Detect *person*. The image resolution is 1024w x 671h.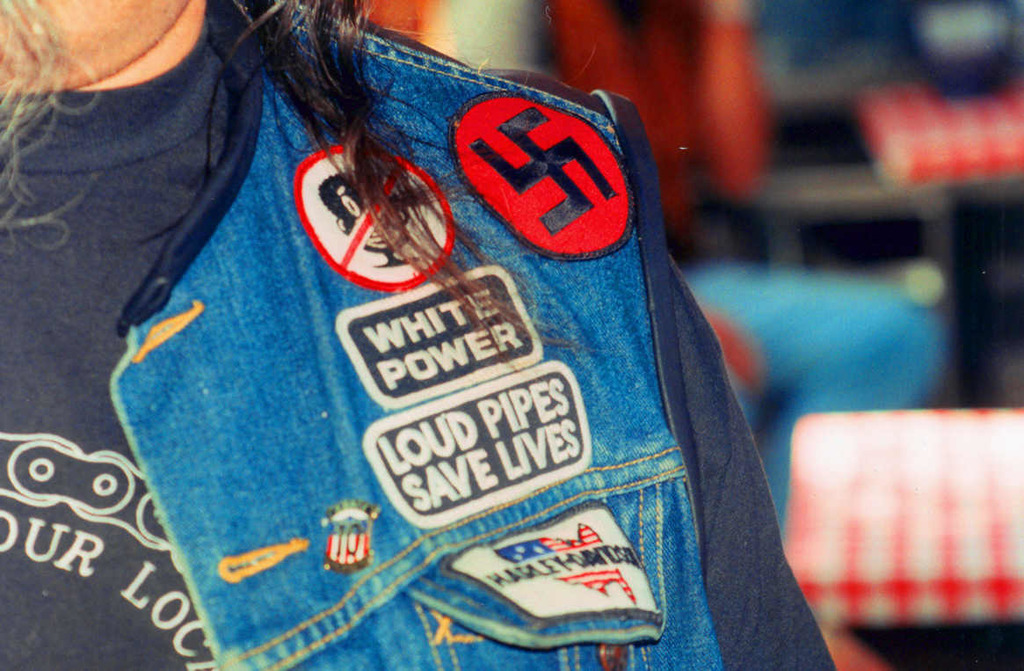
BBox(110, 31, 818, 654).
